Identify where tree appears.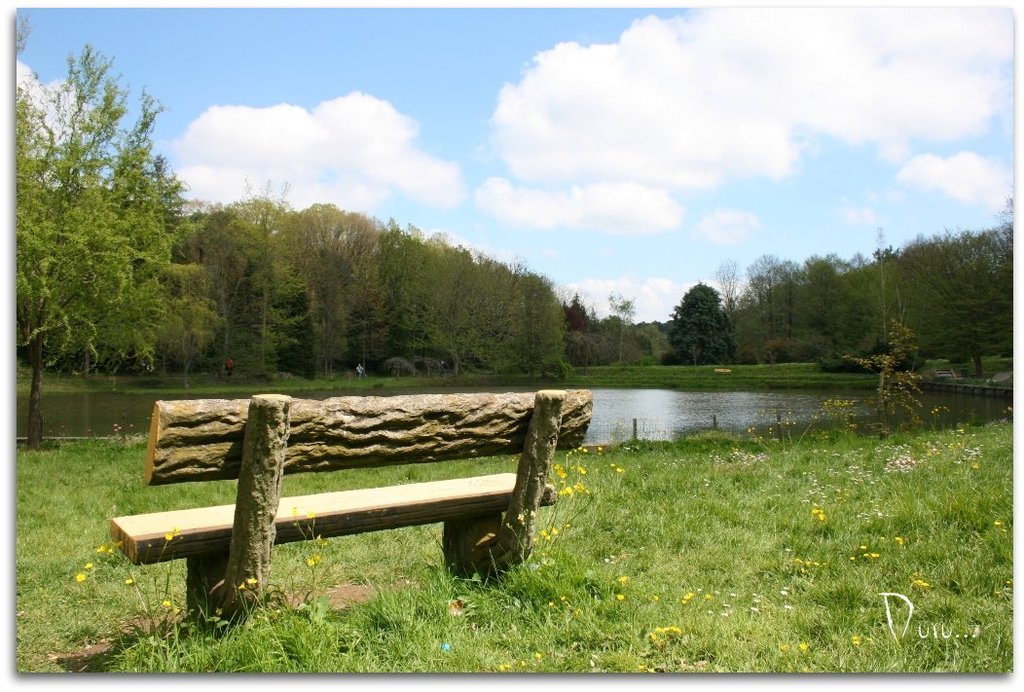
Appears at [22, 39, 210, 421].
